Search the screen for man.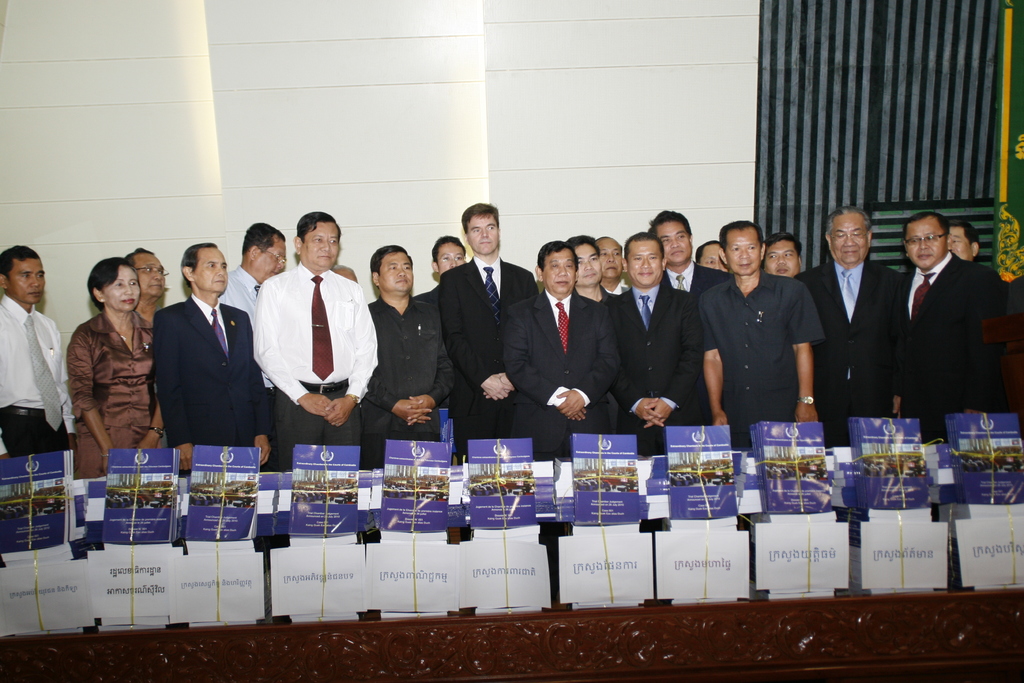
Found at l=948, t=222, r=982, b=265.
